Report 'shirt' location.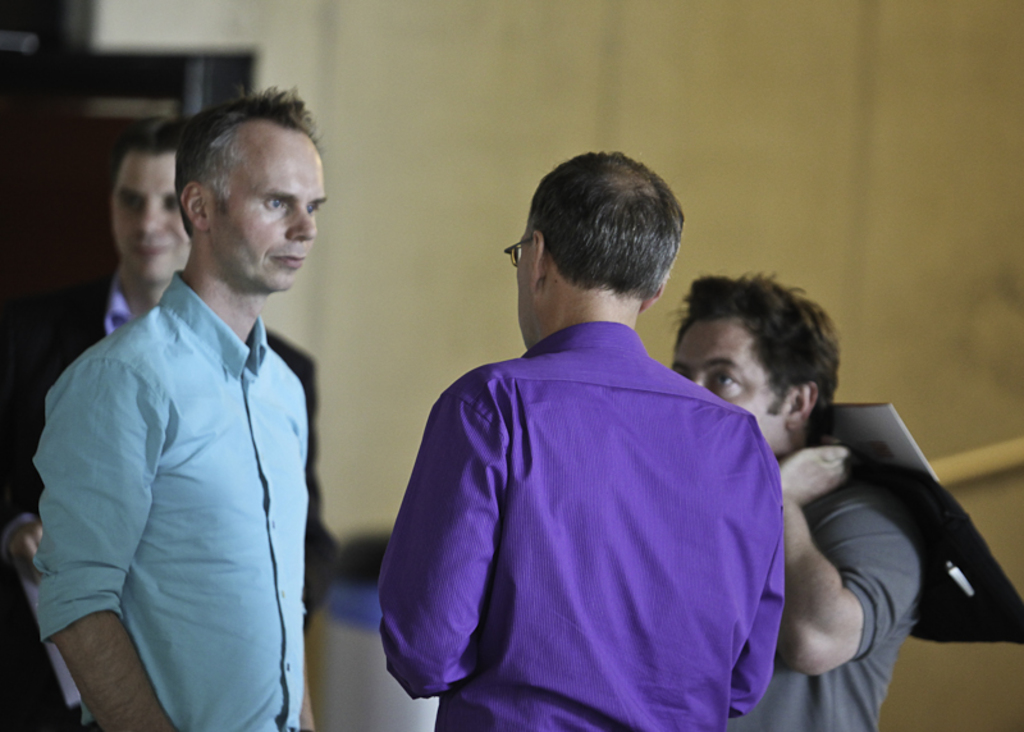
Report: [left=27, top=267, right=310, bottom=731].
